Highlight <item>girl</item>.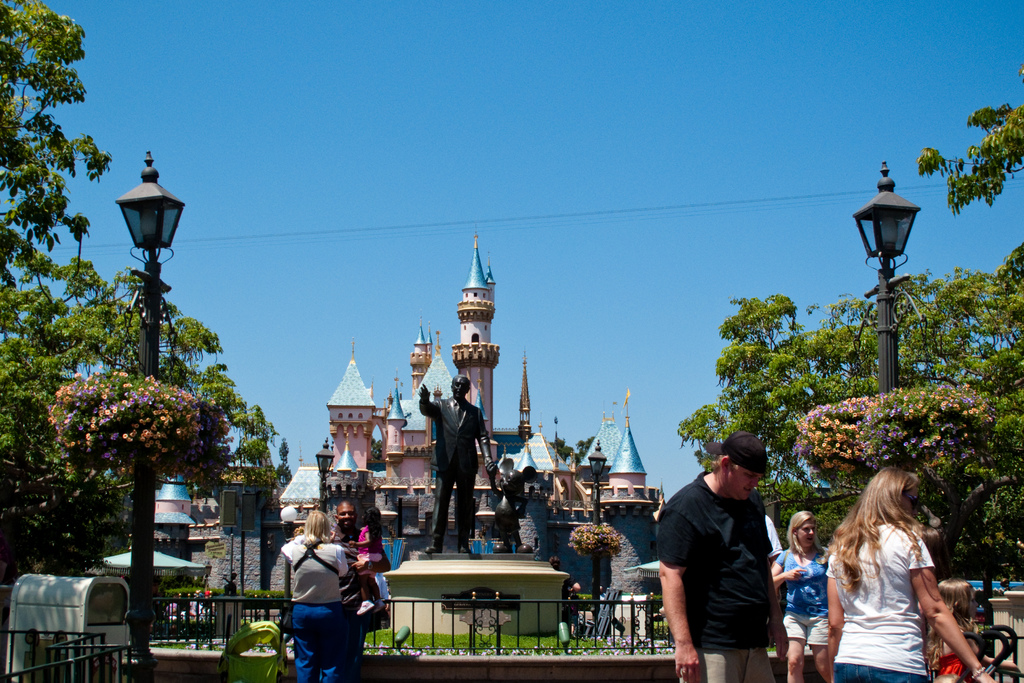
Highlighted region: [925, 577, 1020, 682].
